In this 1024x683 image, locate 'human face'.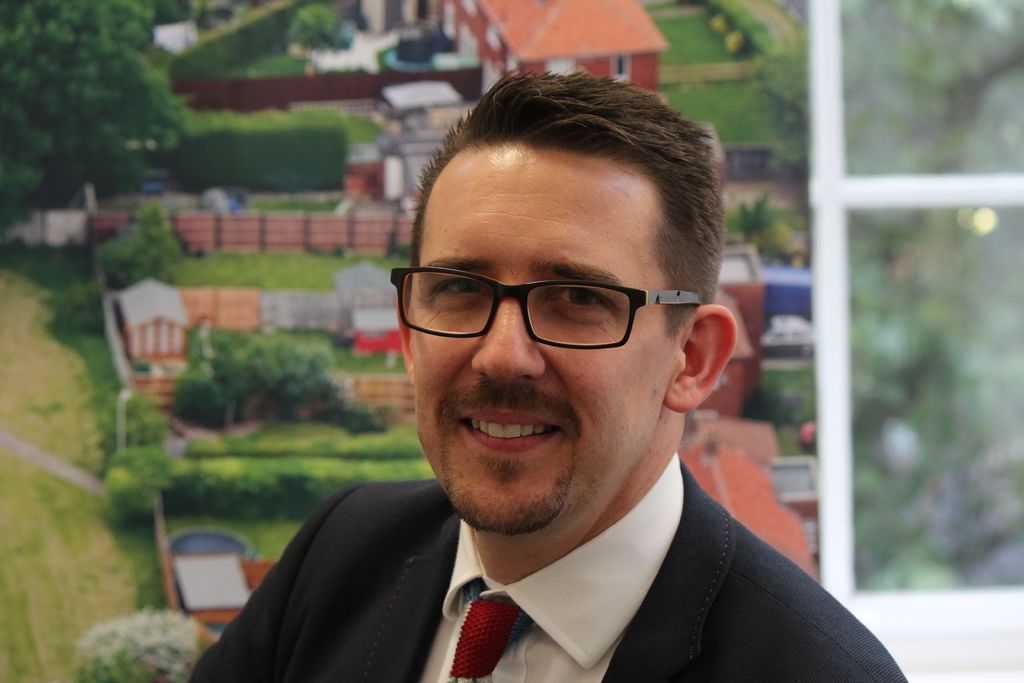
Bounding box: pyautogui.locateOnScreen(411, 140, 669, 532).
